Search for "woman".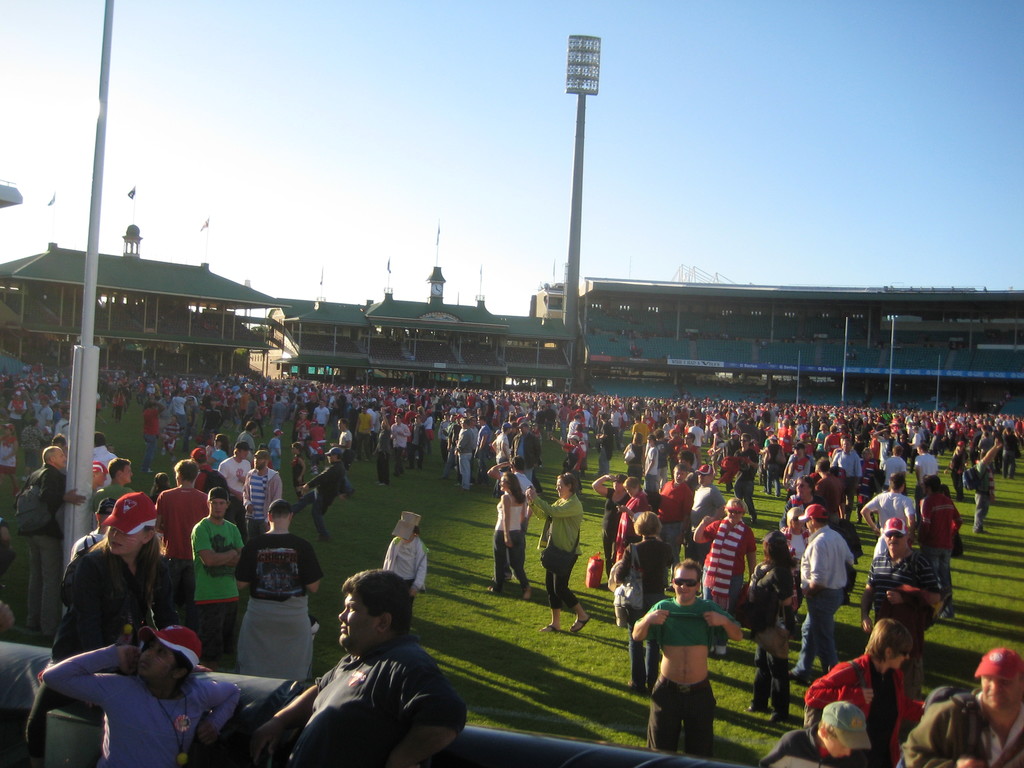
Found at 746:529:796:724.
